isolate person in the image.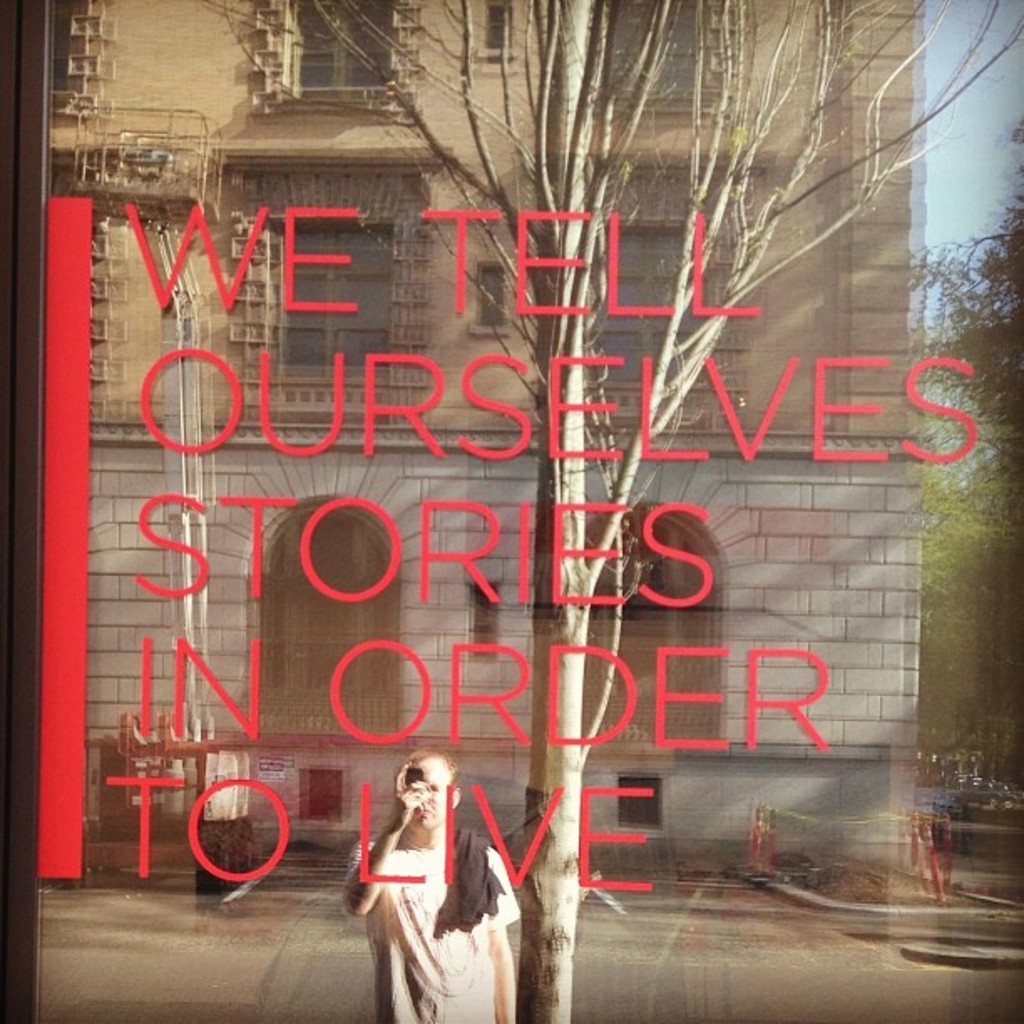
Isolated region: [351, 736, 522, 1012].
